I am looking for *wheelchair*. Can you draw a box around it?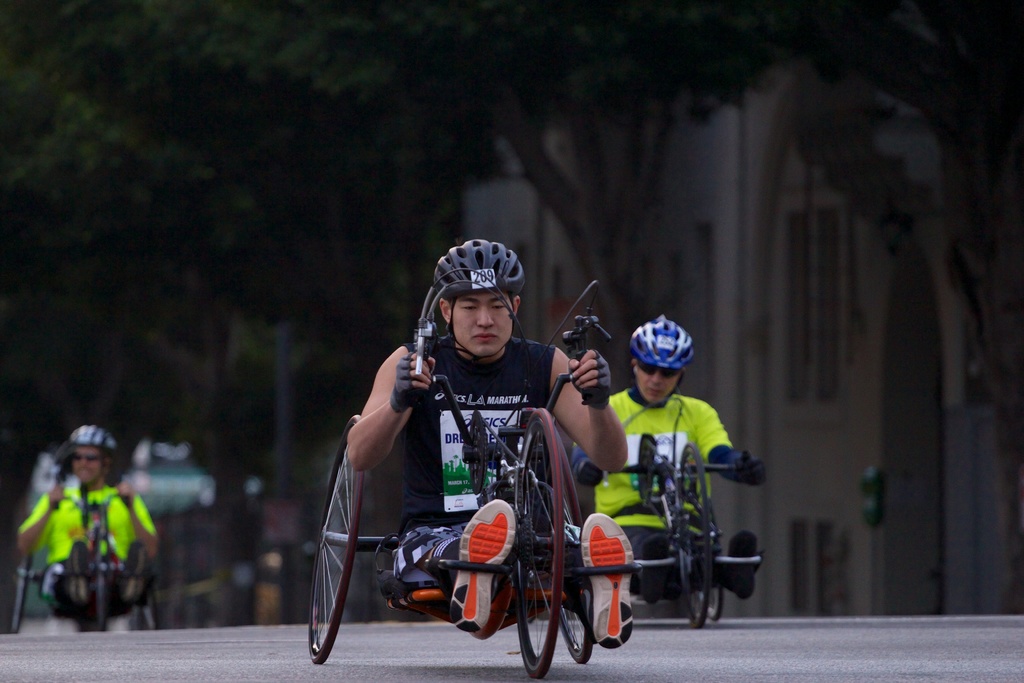
Sure, the bounding box is 313/334/618/656.
